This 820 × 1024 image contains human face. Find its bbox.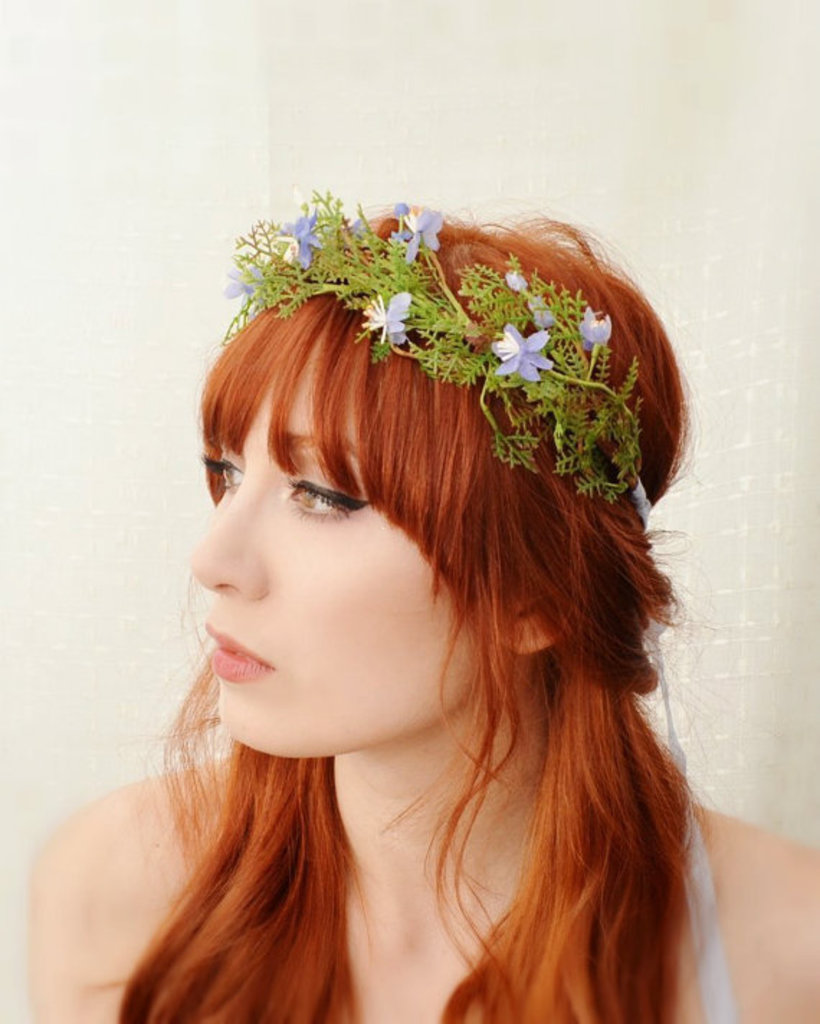
BBox(186, 393, 450, 756).
